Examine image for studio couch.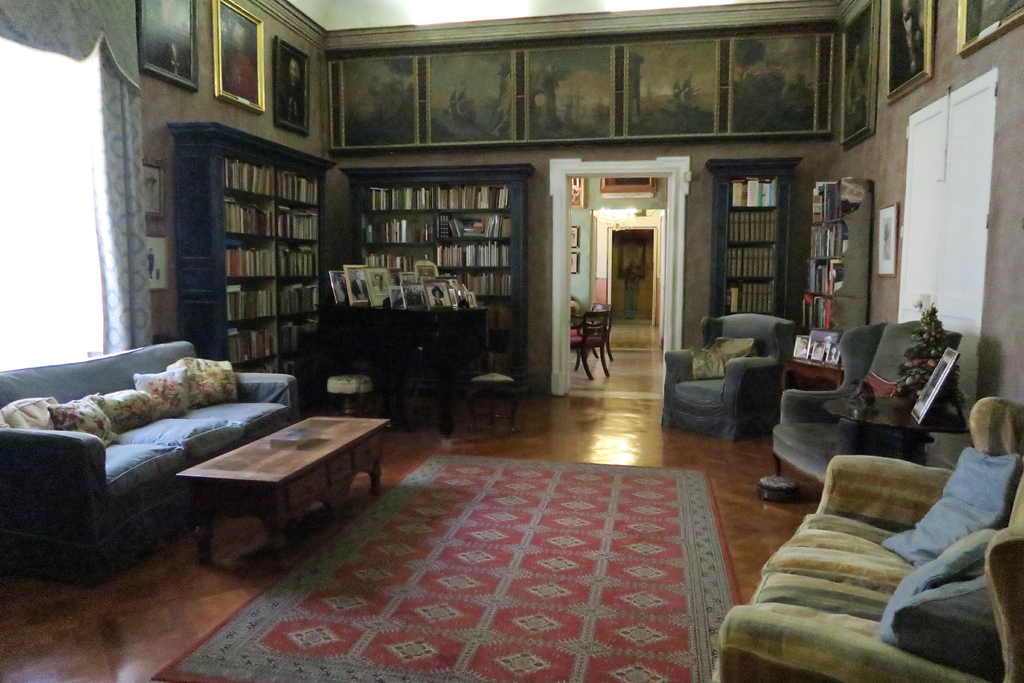
Examination result: bbox=(660, 310, 779, 441).
